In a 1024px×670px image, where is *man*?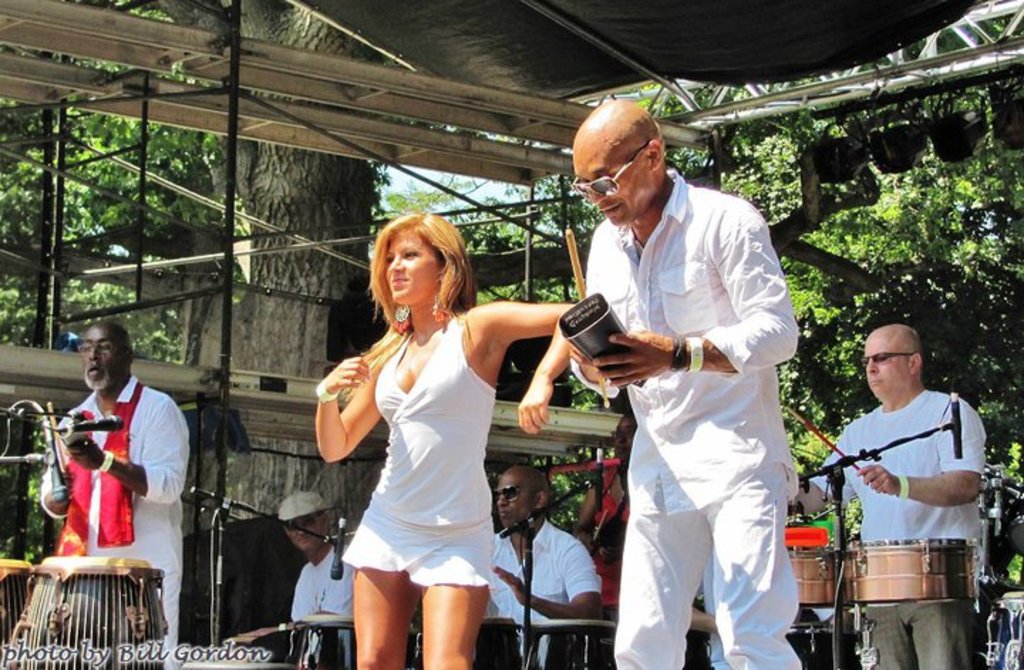
x1=41 y1=321 x2=191 y2=669.
